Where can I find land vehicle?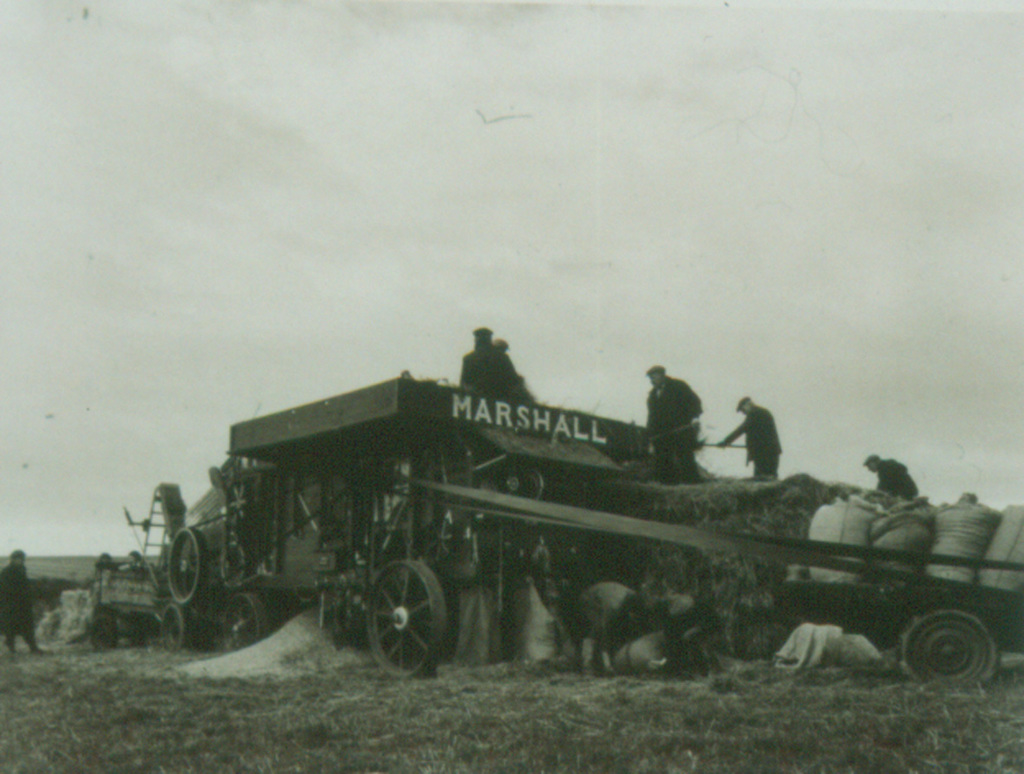
You can find it at (89, 394, 1023, 688).
